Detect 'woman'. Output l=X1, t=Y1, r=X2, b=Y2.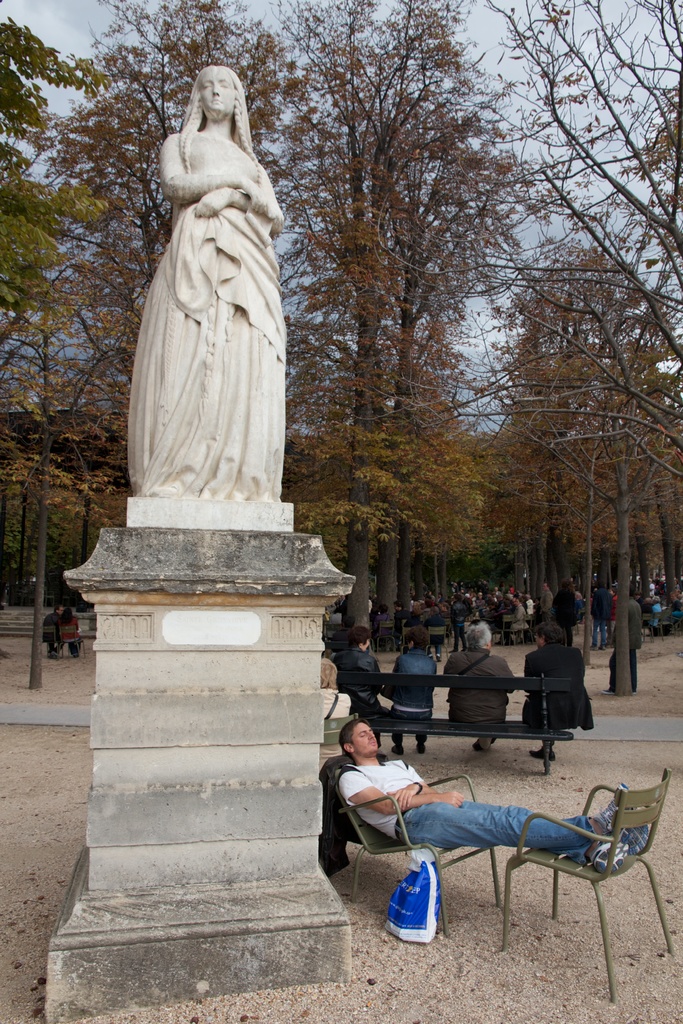
l=124, t=58, r=282, b=502.
